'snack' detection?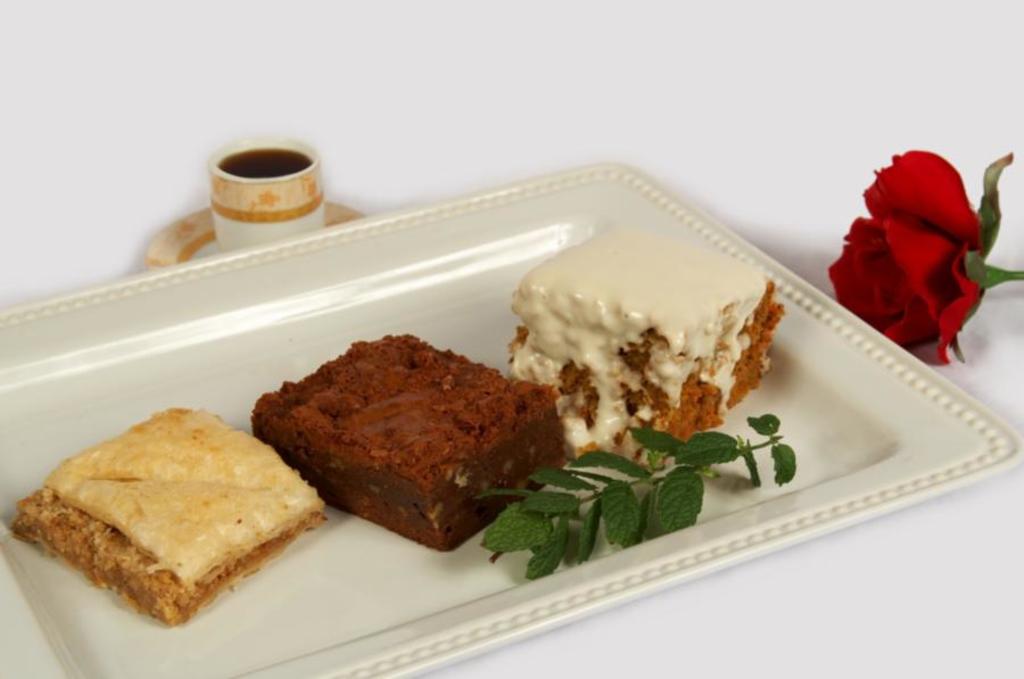
11 404 329 626
